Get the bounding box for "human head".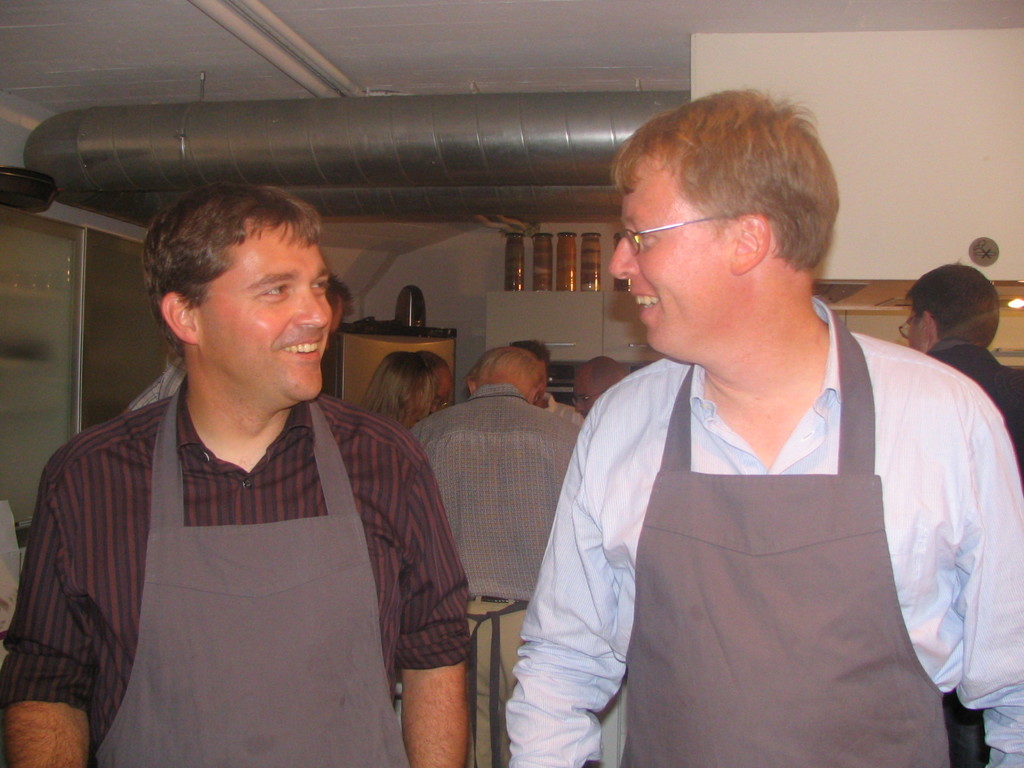
detection(136, 182, 331, 402).
